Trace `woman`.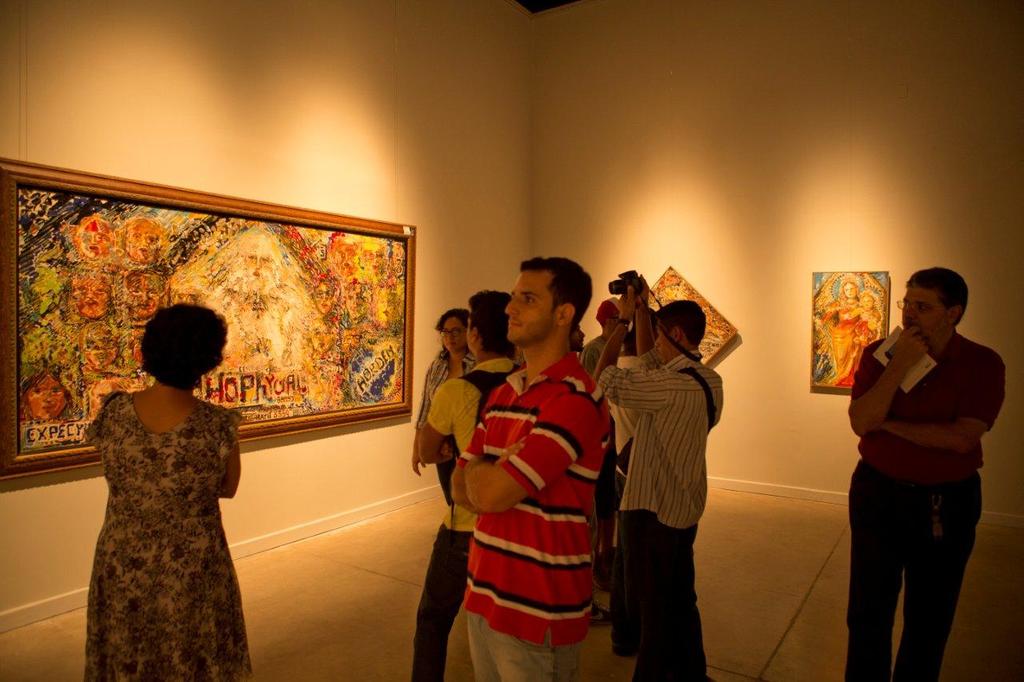
Traced to 394/300/474/501.
